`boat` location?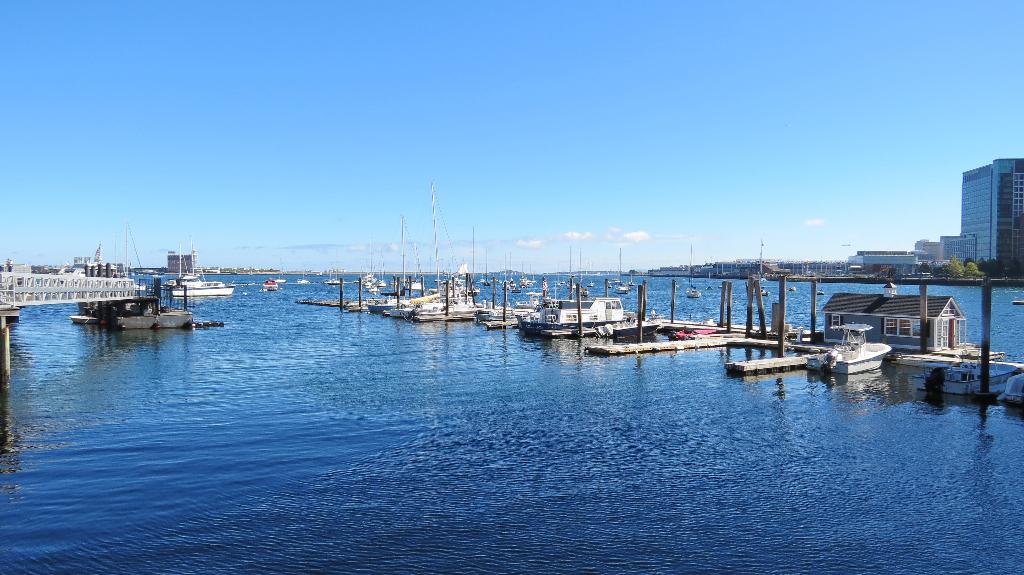
box=[173, 251, 195, 283]
